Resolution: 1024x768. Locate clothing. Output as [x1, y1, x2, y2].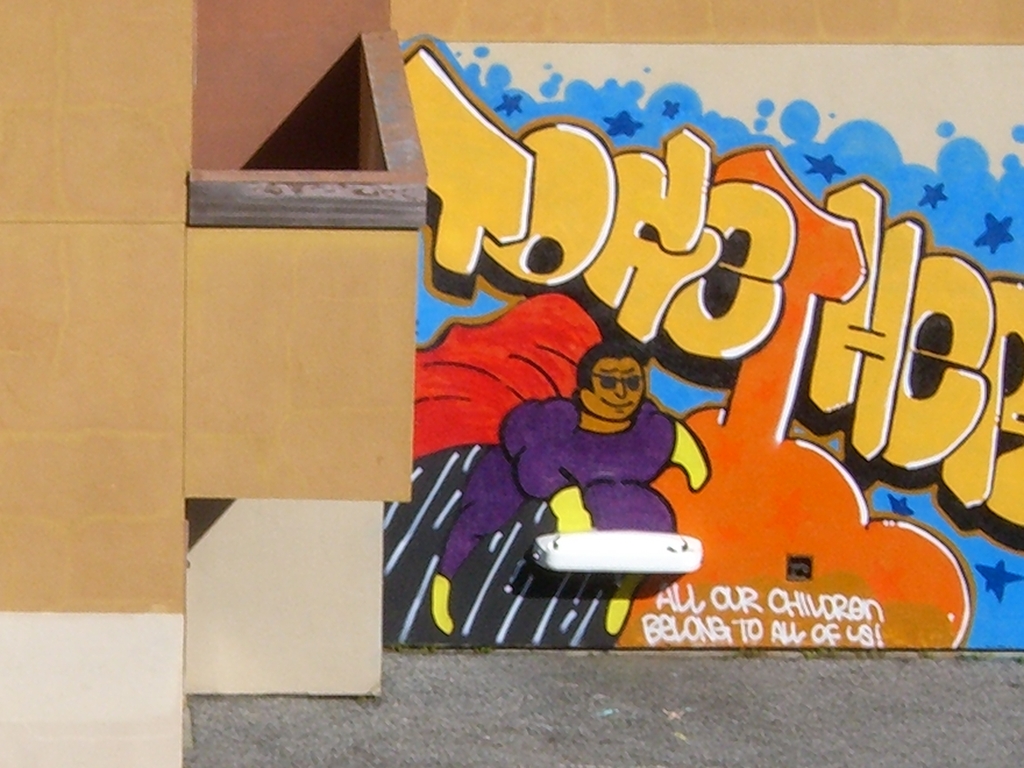
[425, 305, 728, 614].
